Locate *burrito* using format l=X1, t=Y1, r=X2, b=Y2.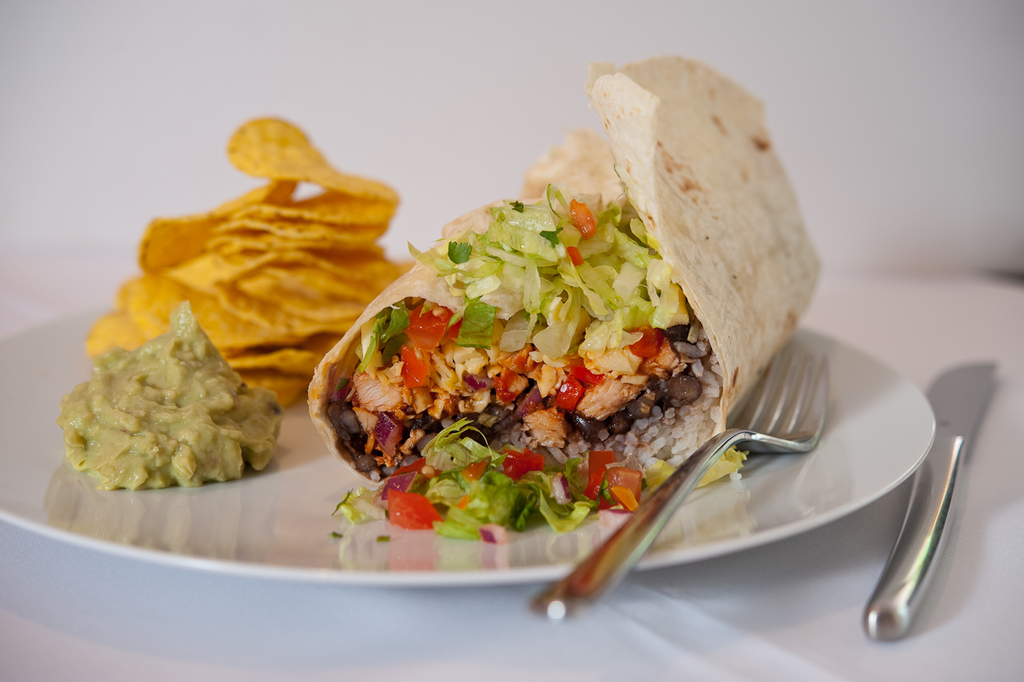
l=312, t=55, r=823, b=536.
